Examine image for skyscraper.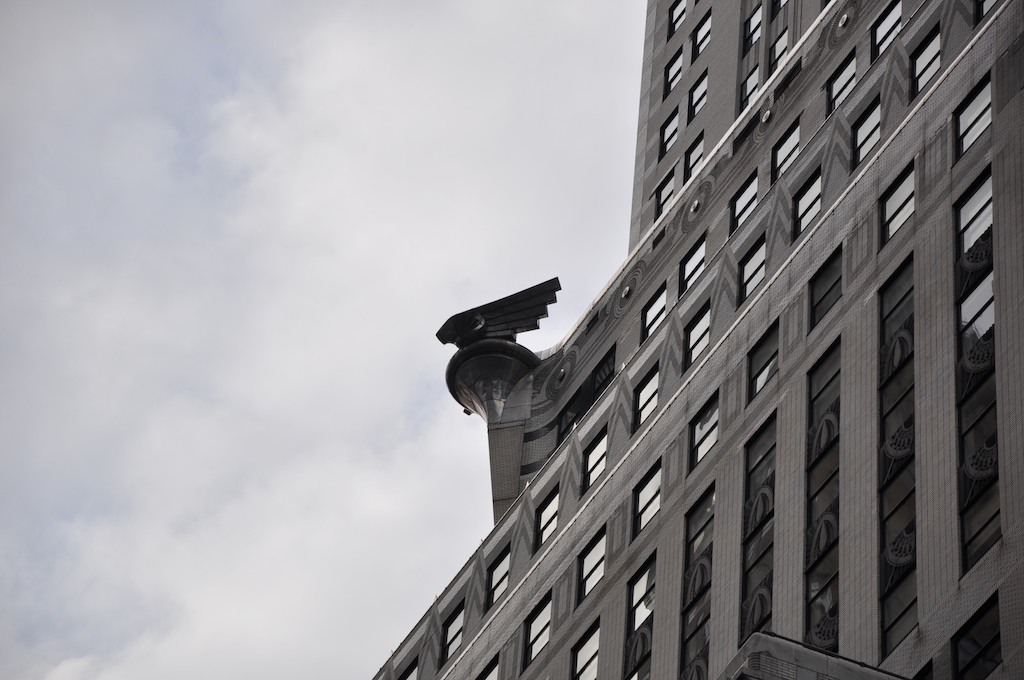
Examination result: 353, 0, 1023, 679.
